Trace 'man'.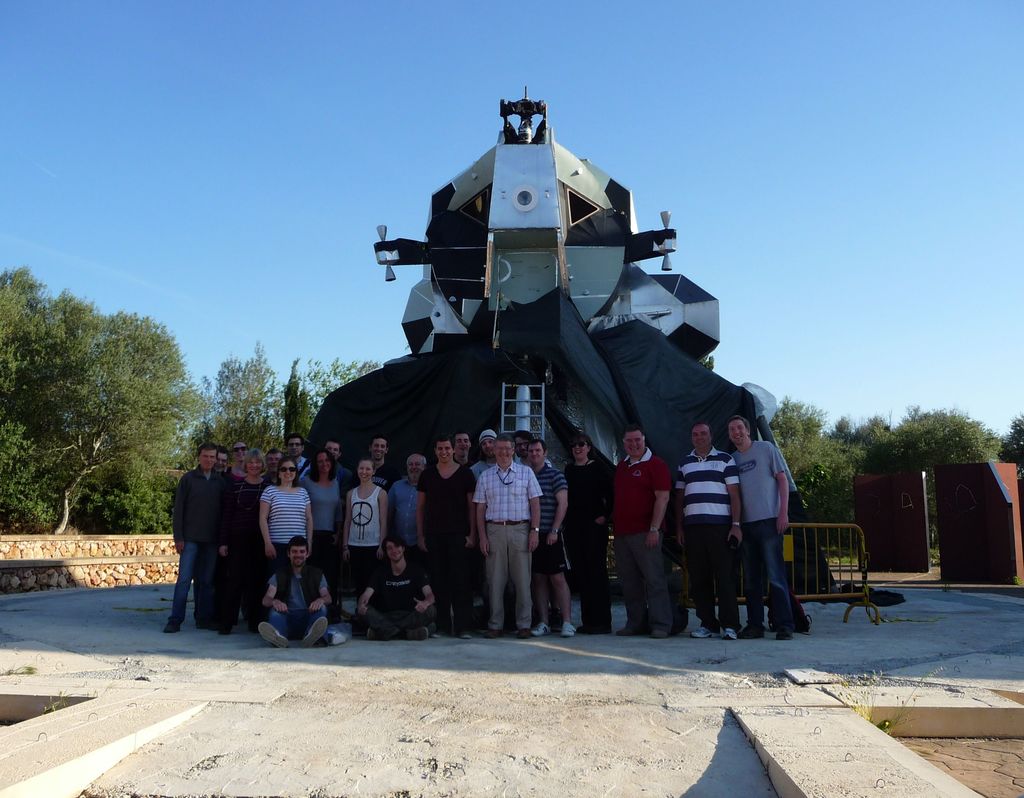
Traced to l=256, t=532, r=337, b=649.
